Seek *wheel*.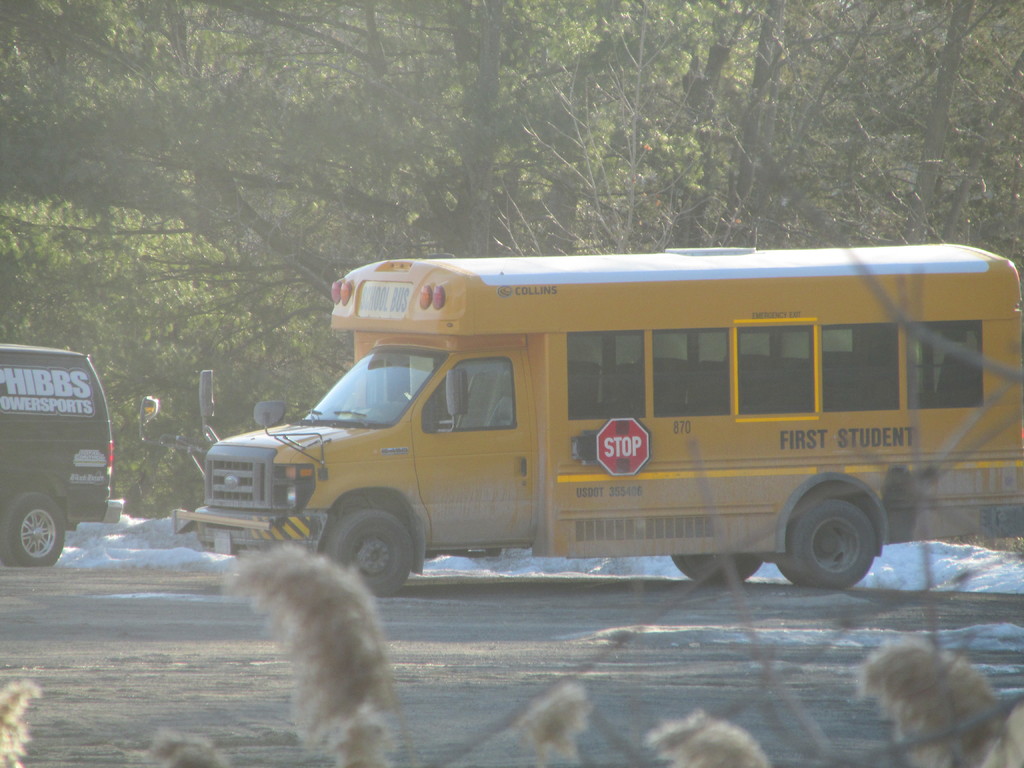
<box>775,506,799,586</box>.
